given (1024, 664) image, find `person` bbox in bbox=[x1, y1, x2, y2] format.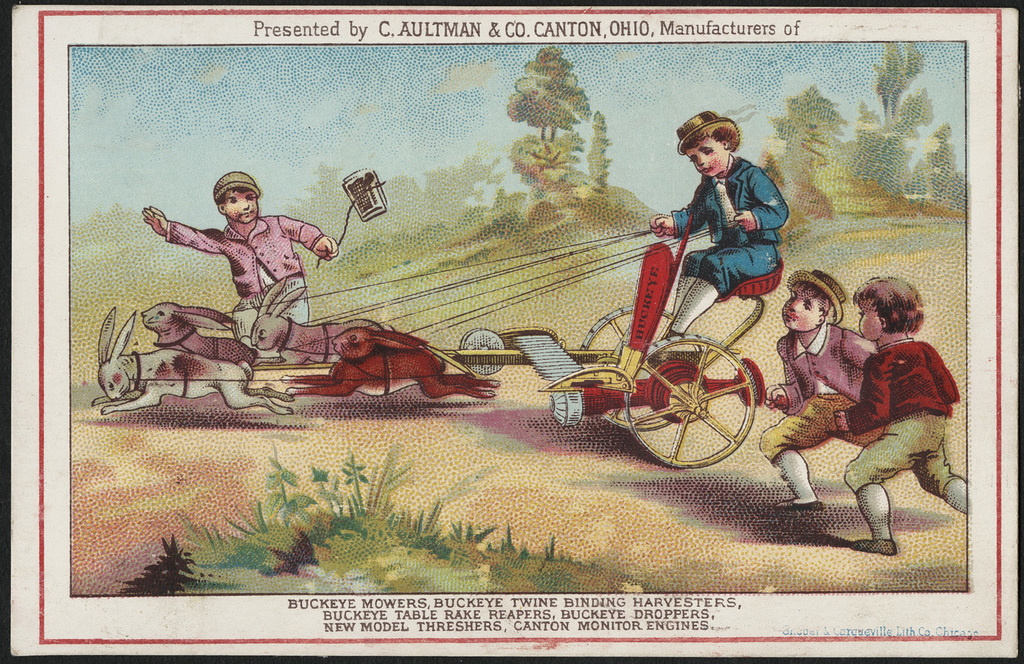
bbox=[836, 278, 966, 553].
